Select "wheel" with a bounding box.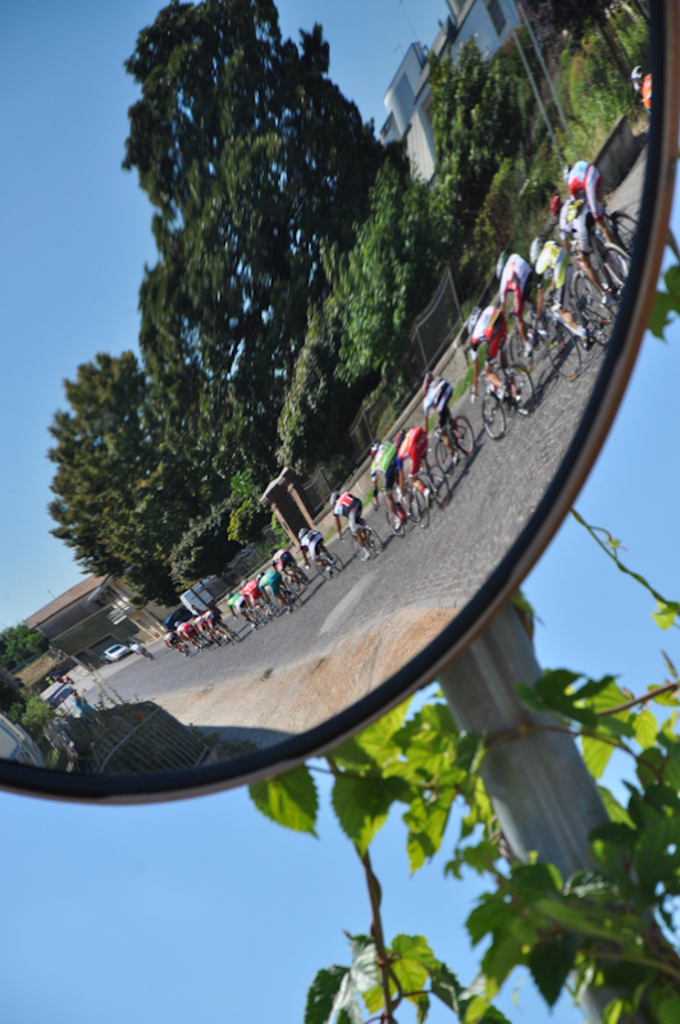
left=433, top=440, right=456, bottom=468.
